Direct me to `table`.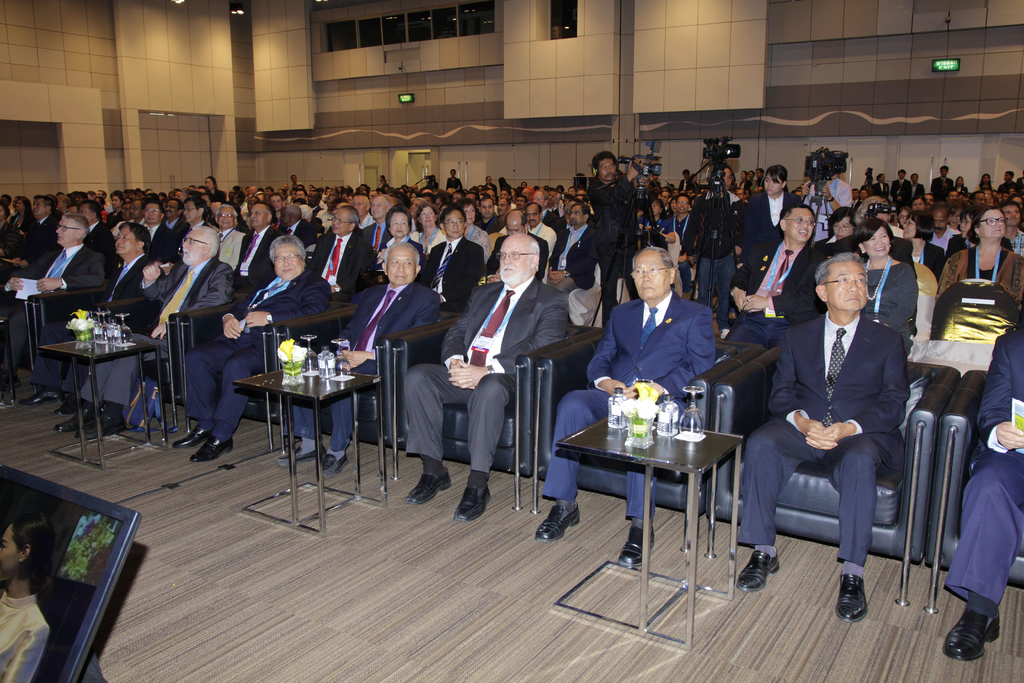
Direction: bbox(234, 369, 383, 536).
